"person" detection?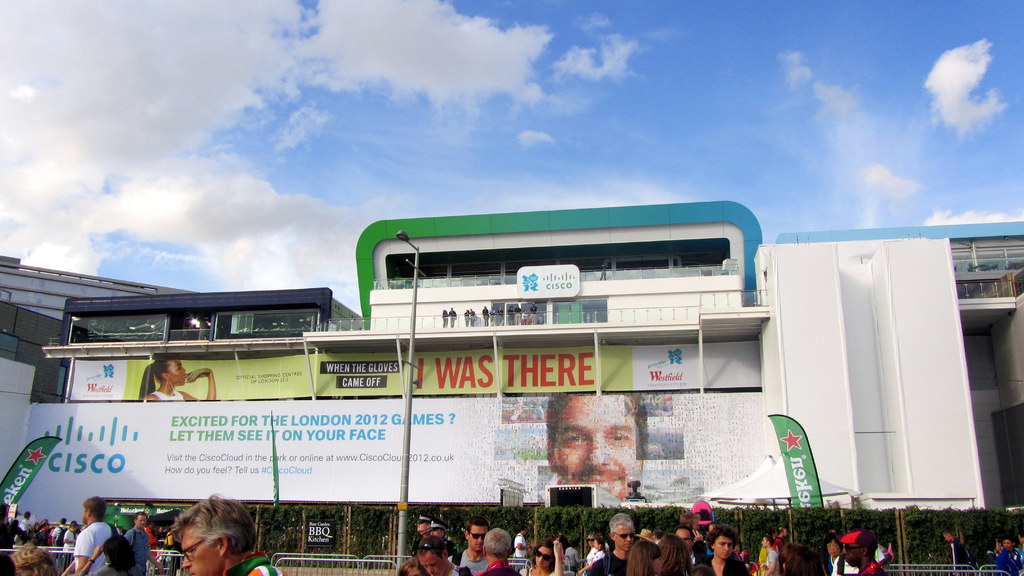
(left=932, top=527, right=972, bottom=575)
